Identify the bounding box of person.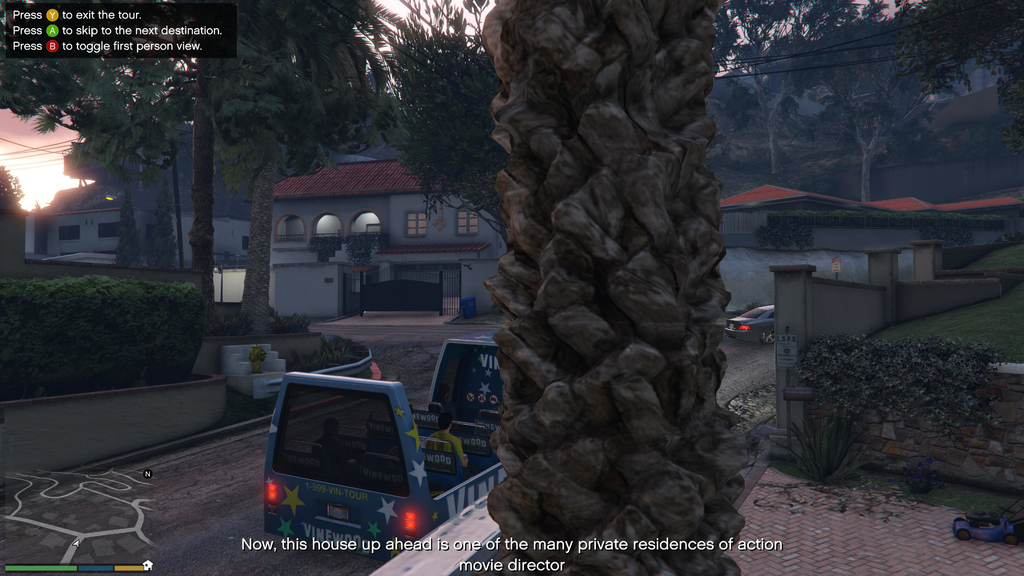
BBox(421, 412, 471, 469).
